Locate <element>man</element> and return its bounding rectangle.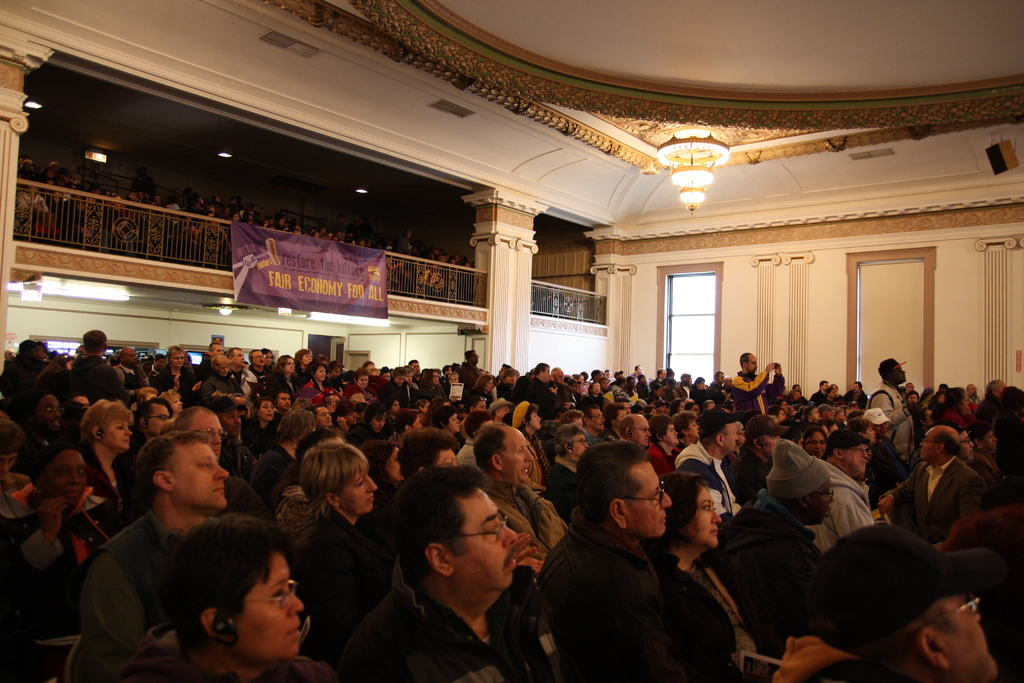
[552, 365, 577, 409].
